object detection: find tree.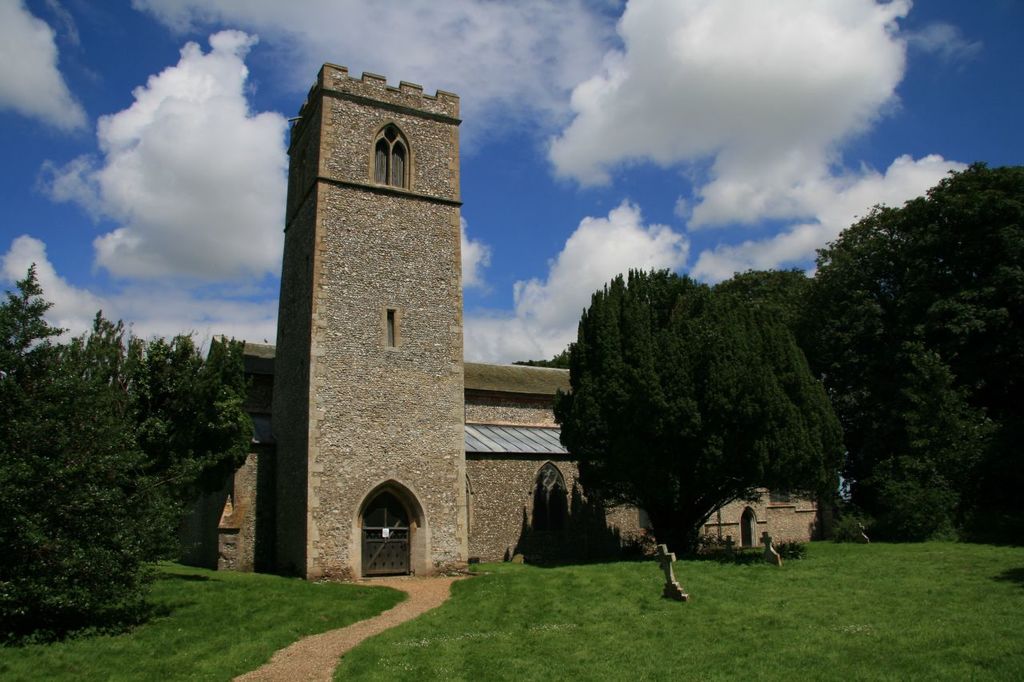
543:243:851:566.
